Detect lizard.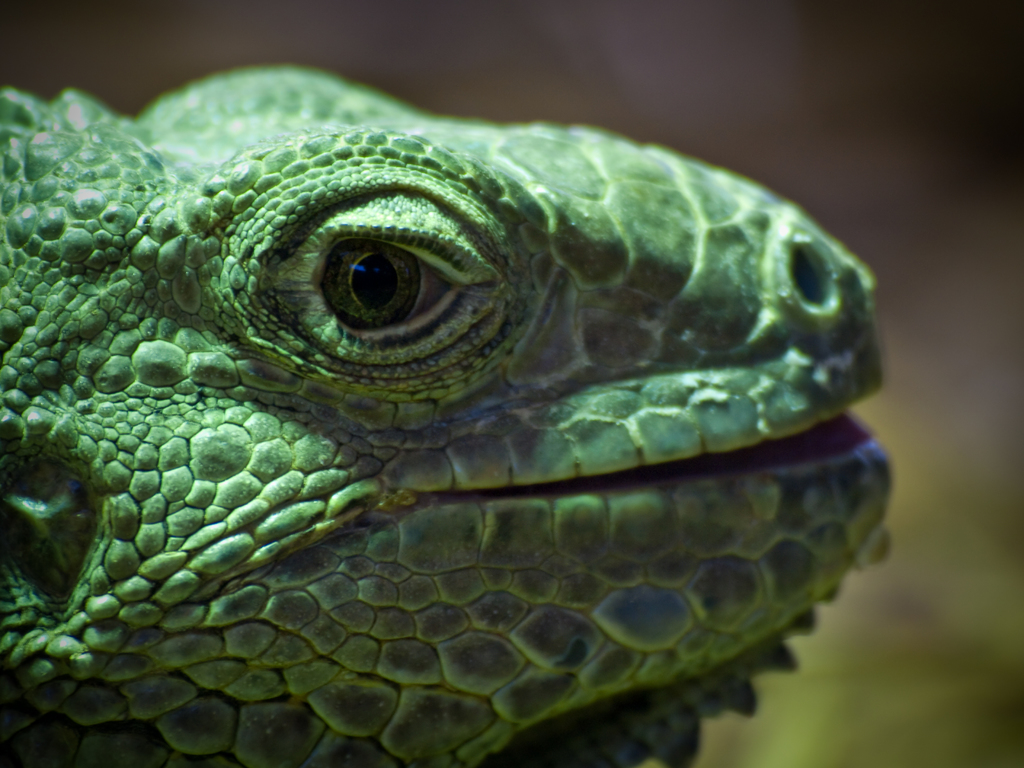
Detected at region(0, 58, 939, 767).
